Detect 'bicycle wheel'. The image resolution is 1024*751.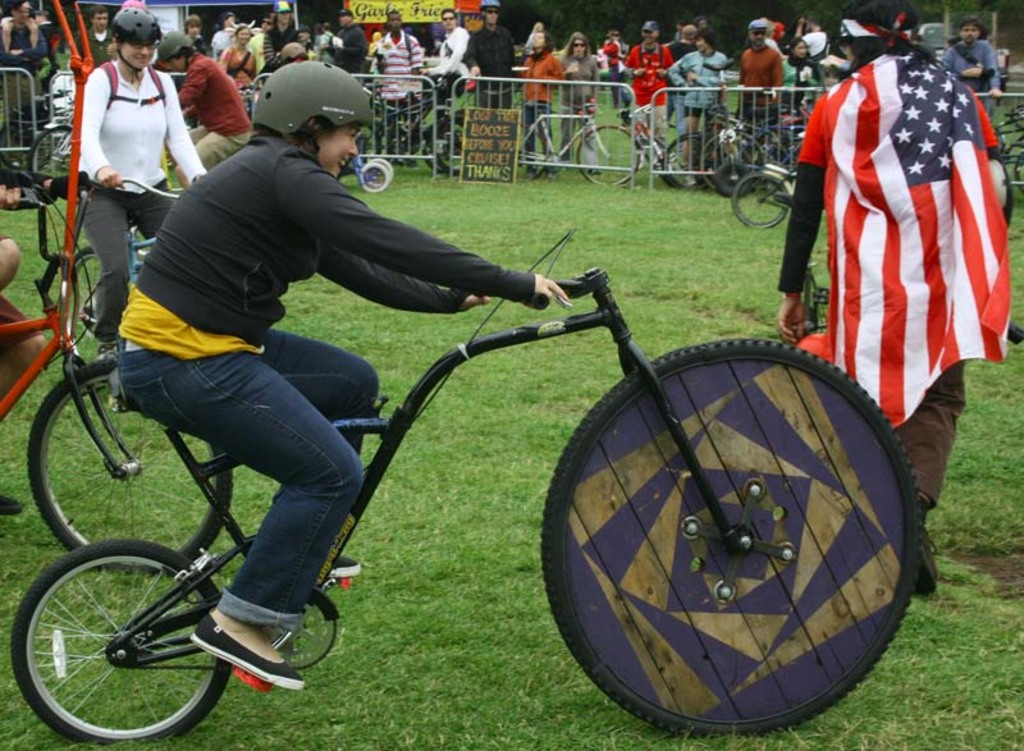
select_region(733, 170, 790, 234).
